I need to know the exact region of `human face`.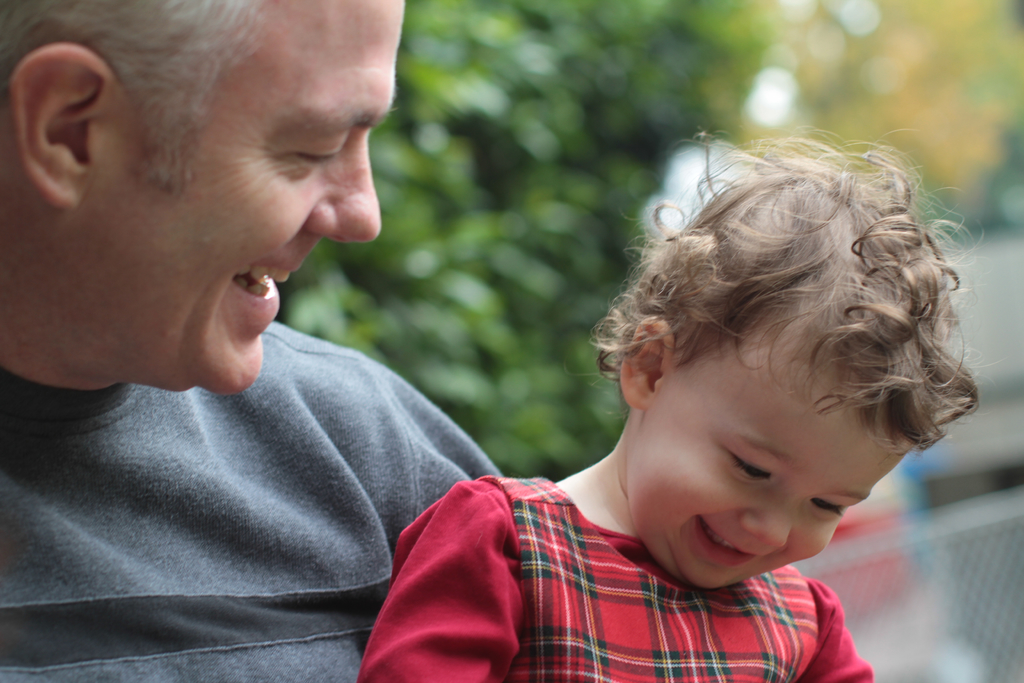
Region: 623/320/912/589.
